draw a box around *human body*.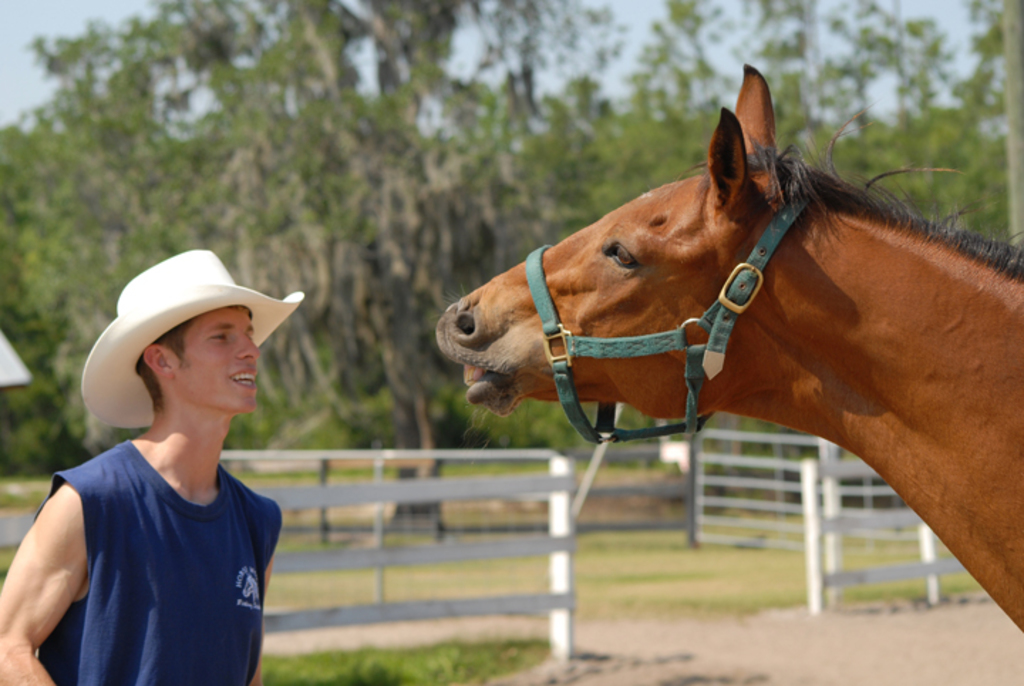
box=[4, 249, 307, 685].
